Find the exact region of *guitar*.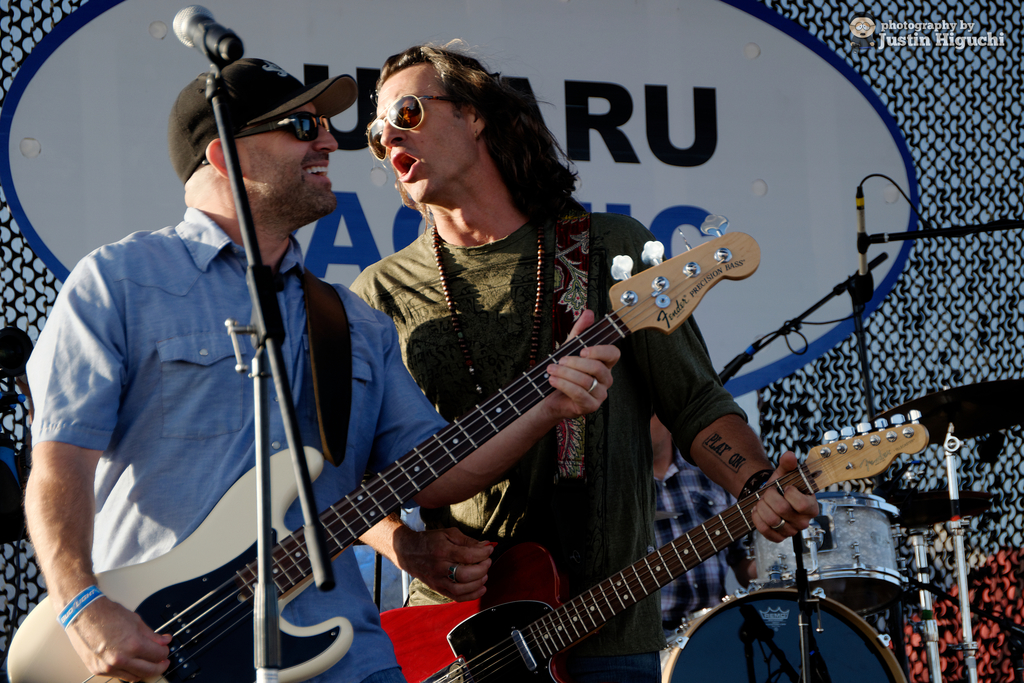
Exact region: (x1=4, y1=212, x2=754, y2=682).
